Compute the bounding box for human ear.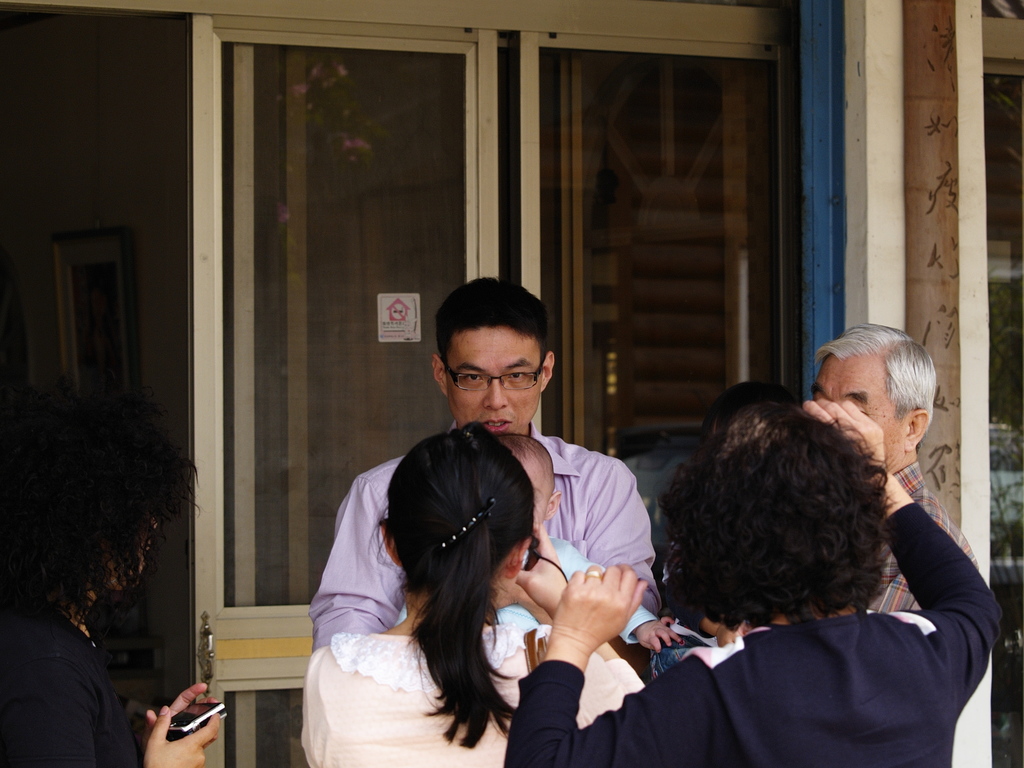
(x1=541, y1=353, x2=554, y2=388).
